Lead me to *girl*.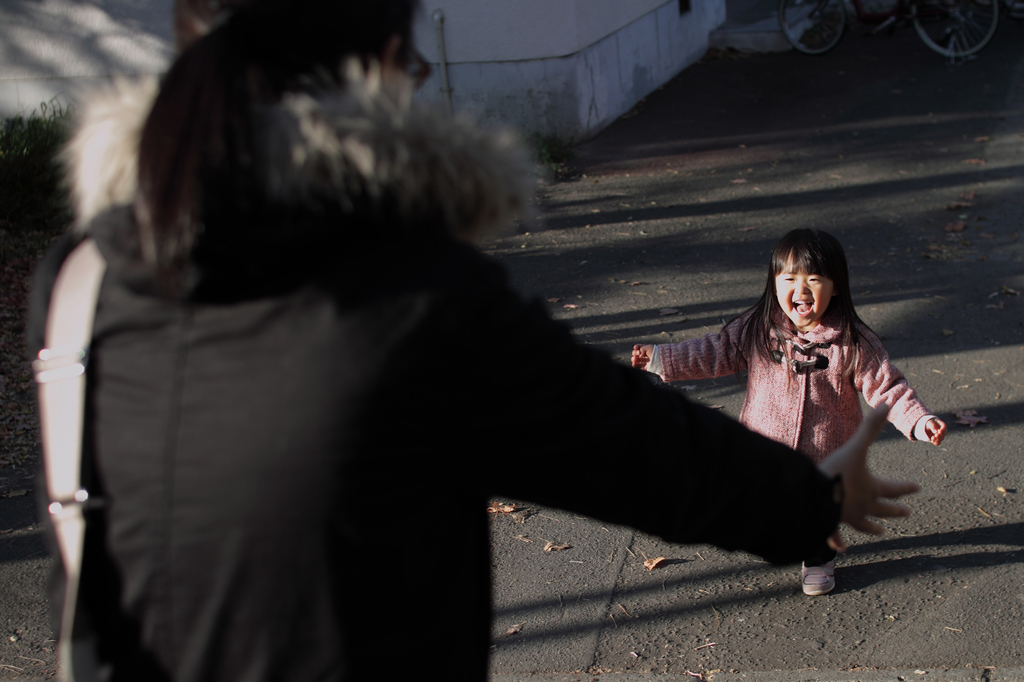
Lead to 630/226/947/593.
